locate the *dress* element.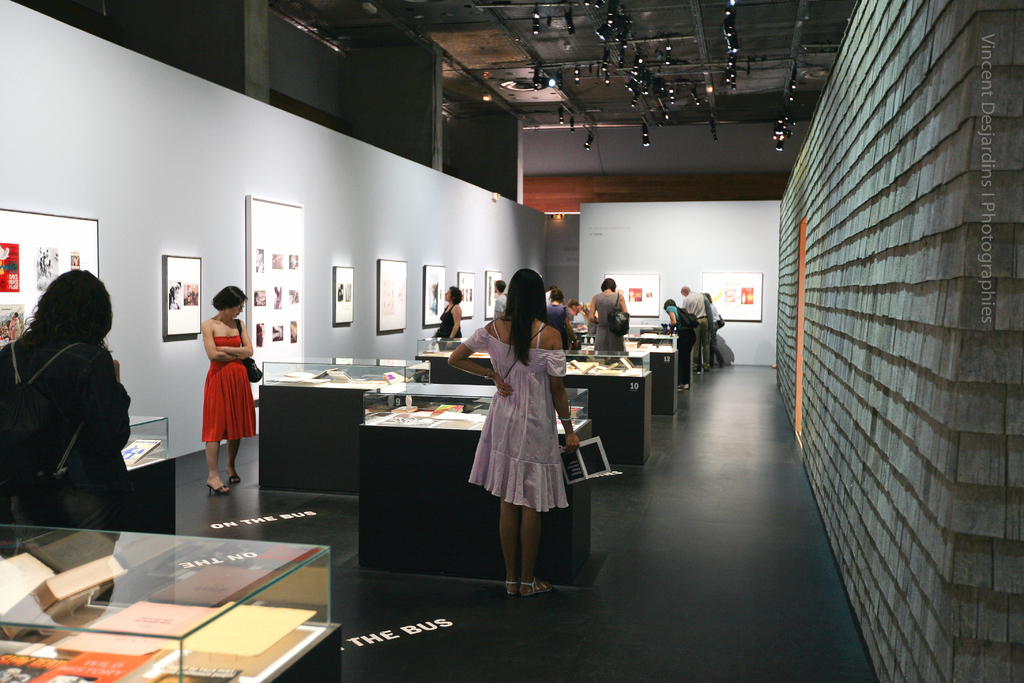
Element bbox: 467, 317, 568, 508.
